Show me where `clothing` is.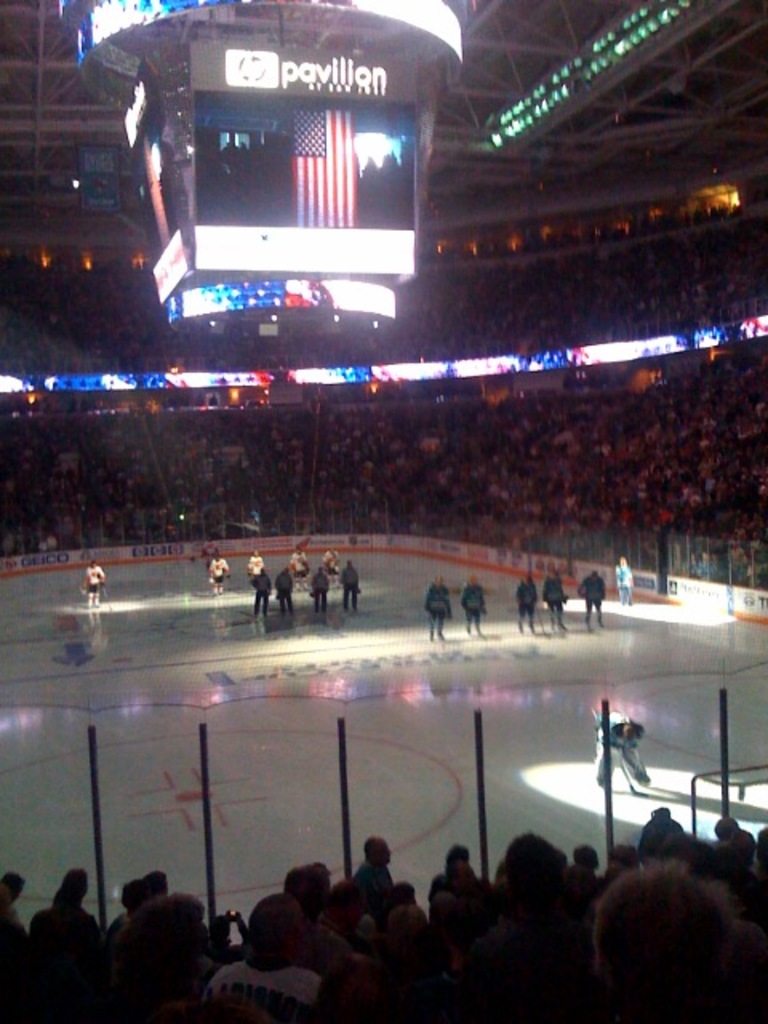
`clothing` is at left=574, top=574, right=616, bottom=626.
